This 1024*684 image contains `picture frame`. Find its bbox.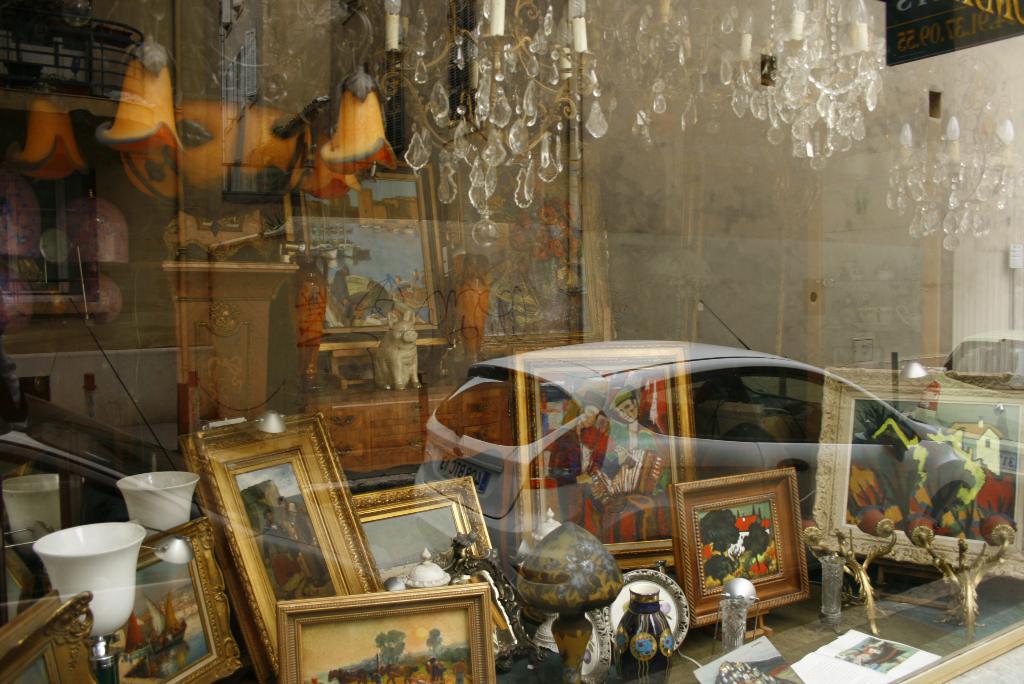
crop(276, 172, 460, 362).
